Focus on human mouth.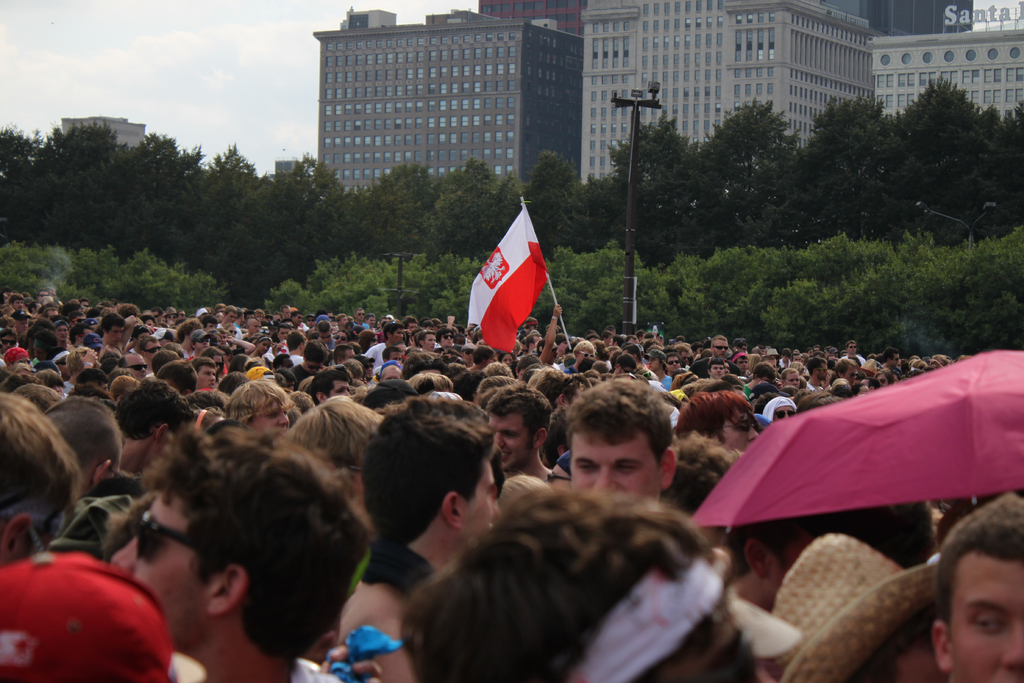
Focused at 648, 364, 652, 368.
